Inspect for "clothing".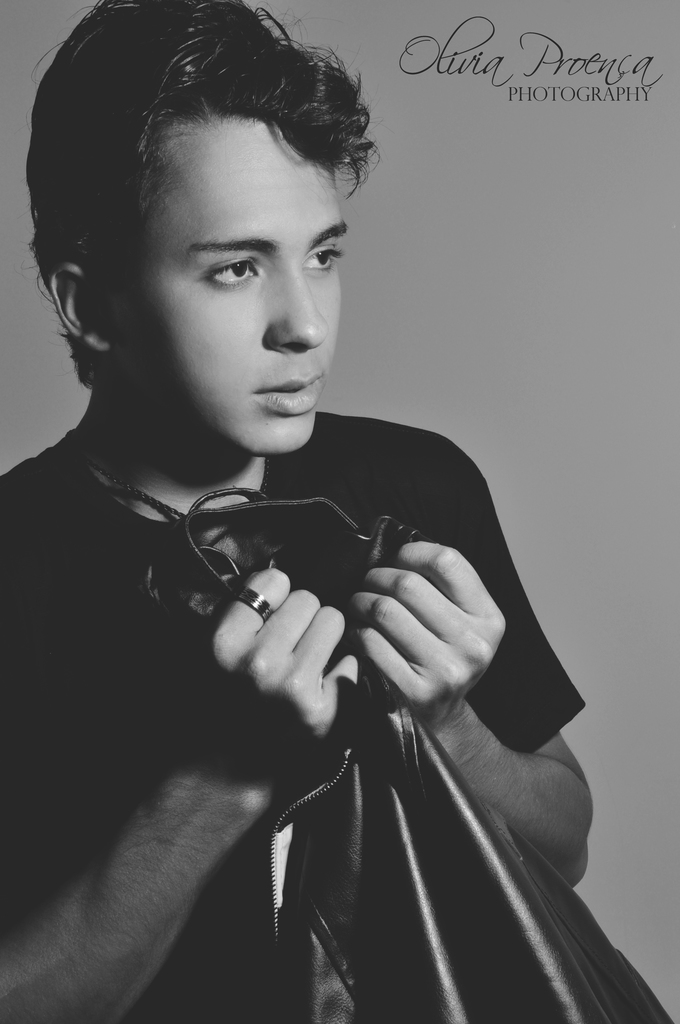
Inspection: (61, 282, 634, 1023).
